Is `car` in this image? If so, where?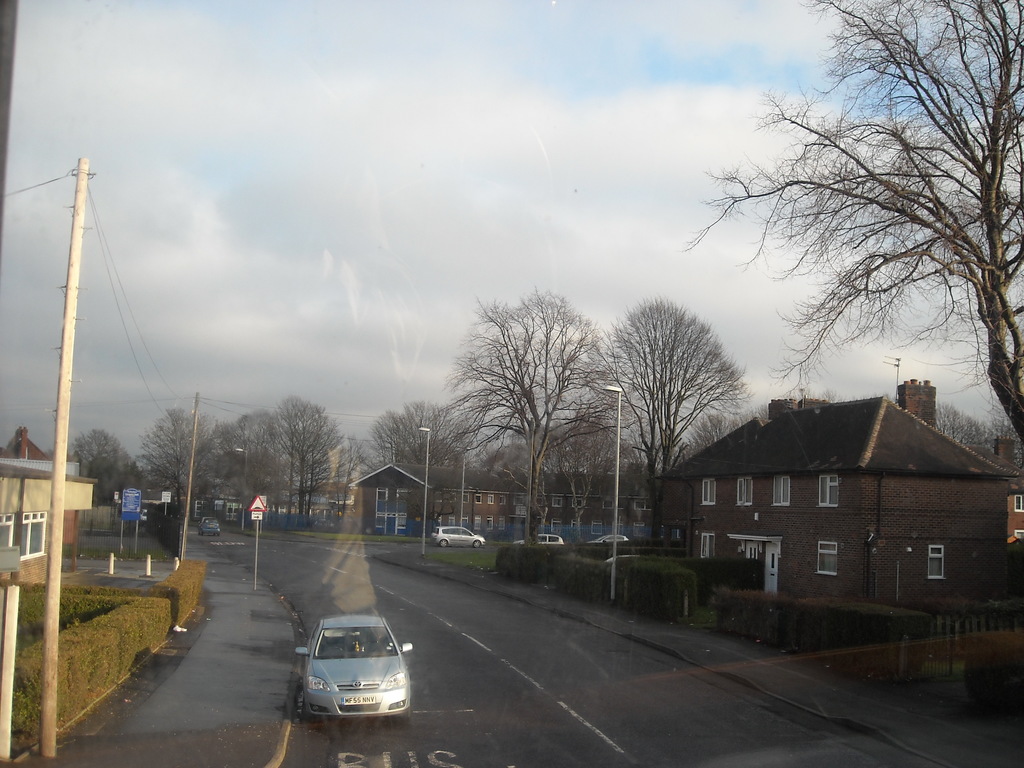
Yes, at <box>282,614,413,735</box>.
